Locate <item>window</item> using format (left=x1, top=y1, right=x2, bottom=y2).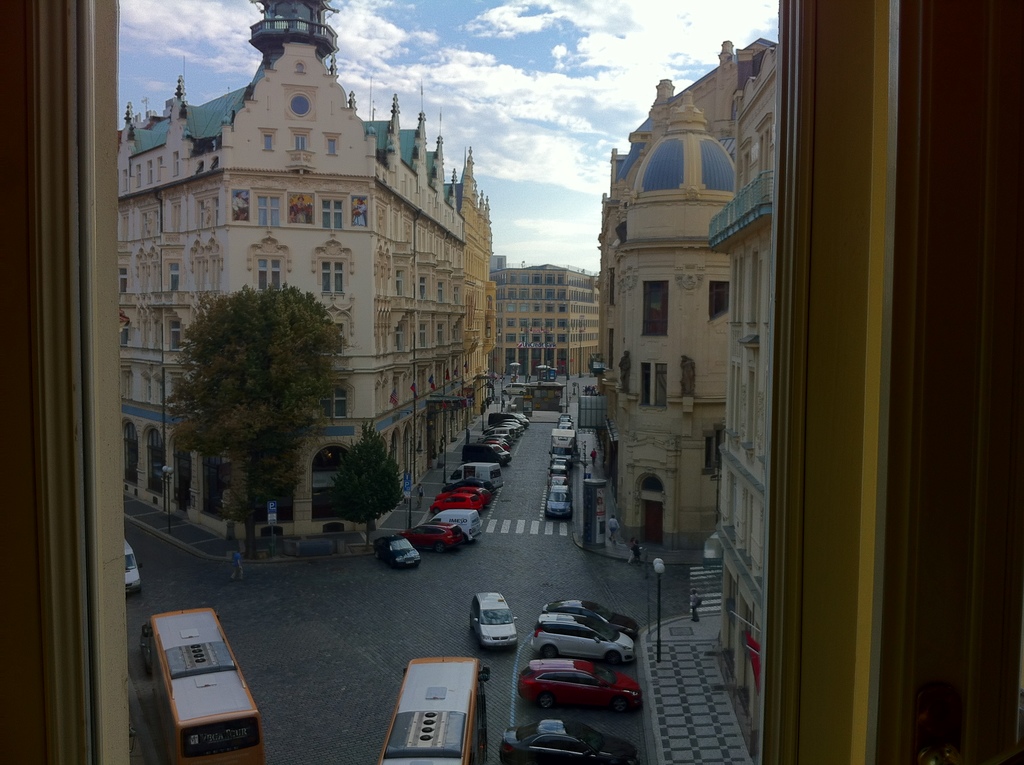
(left=451, top=321, right=463, bottom=340).
